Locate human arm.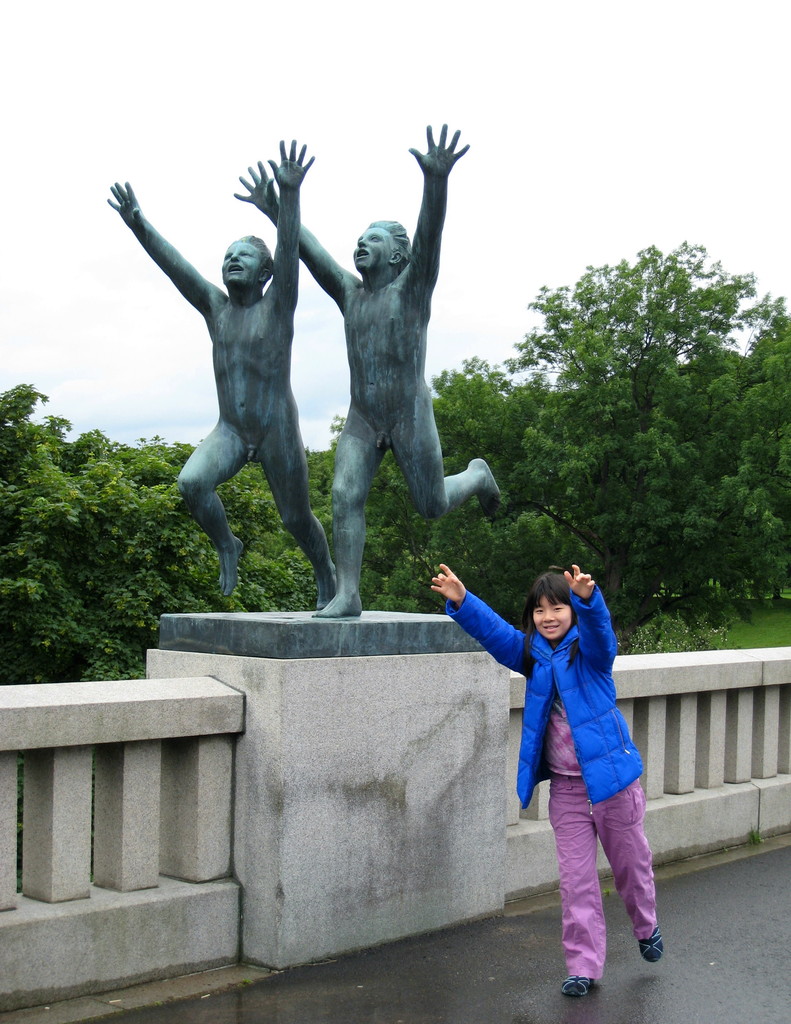
Bounding box: locate(102, 166, 223, 314).
